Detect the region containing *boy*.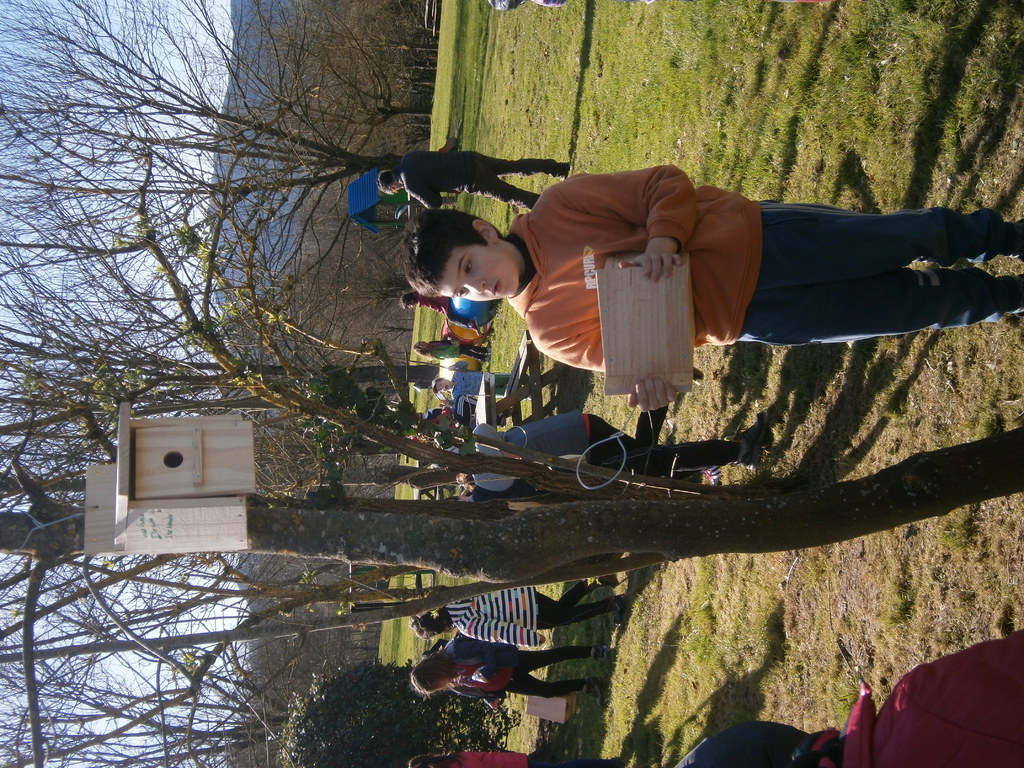
401:164:1023:414.
